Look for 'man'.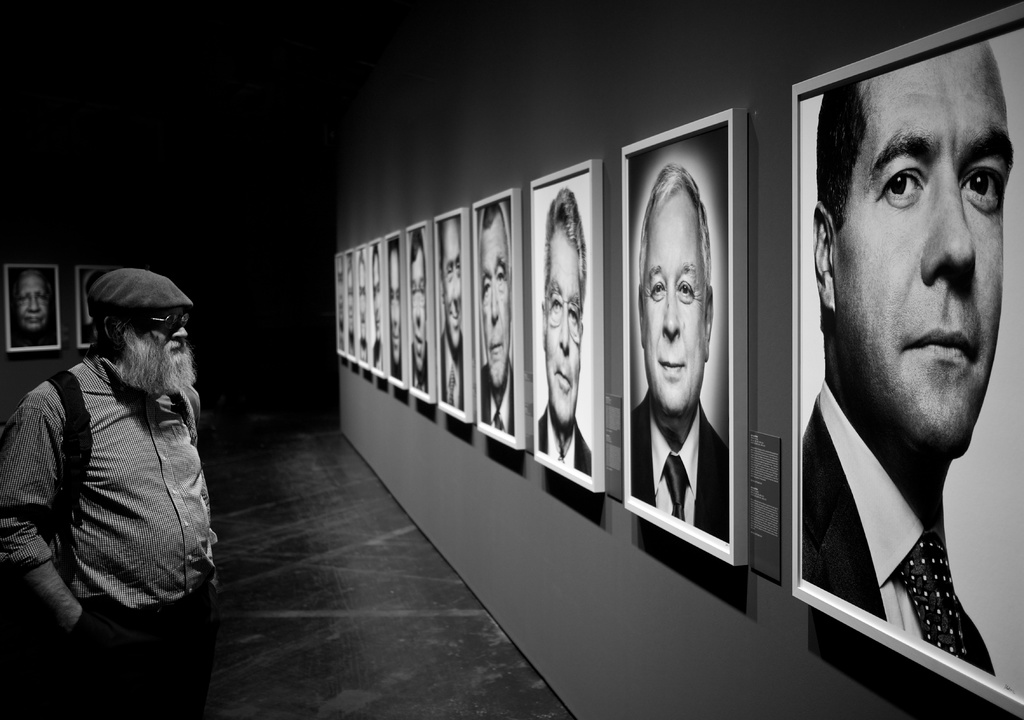
Found: x1=359 y1=248 x2=364 y2=358.
